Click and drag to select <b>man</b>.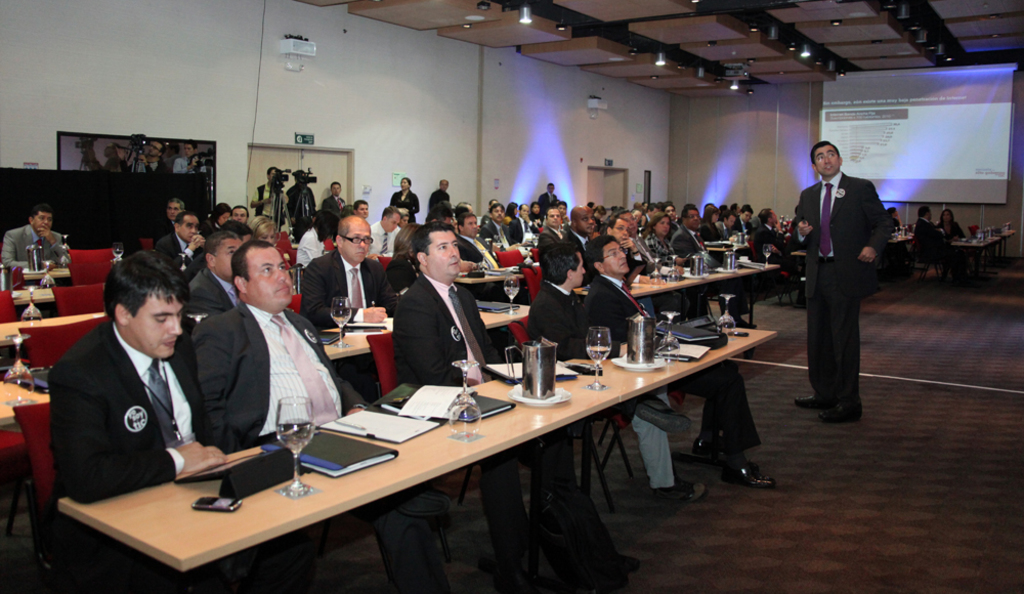
Selection: <box>483,207,518,256</box>.
